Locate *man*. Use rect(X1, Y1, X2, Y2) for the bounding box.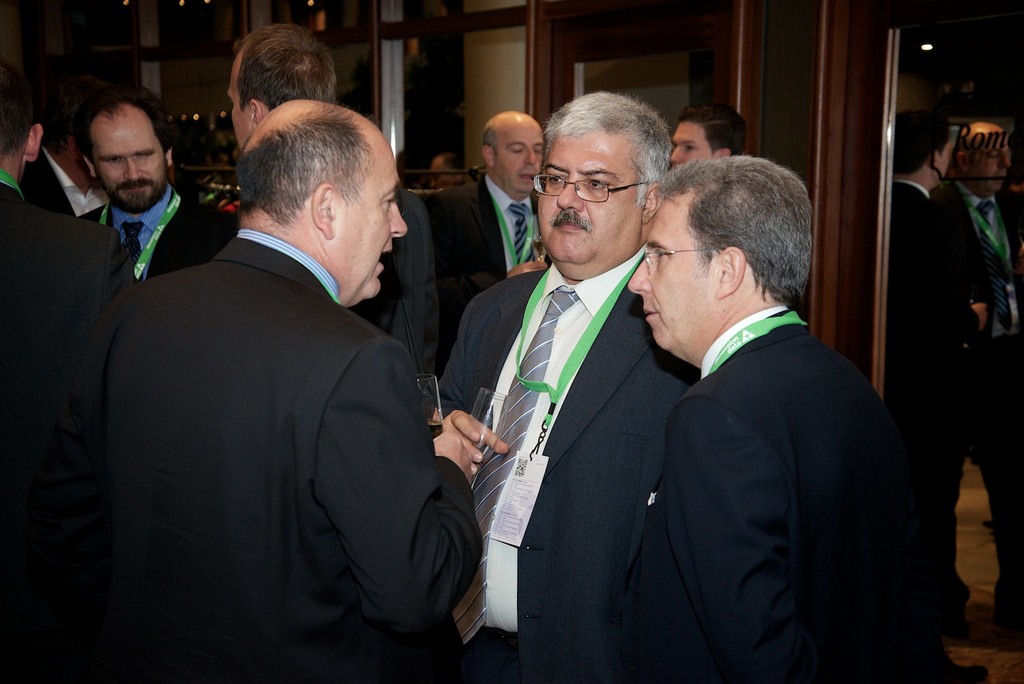
rect(223, 25, 445, 400).
